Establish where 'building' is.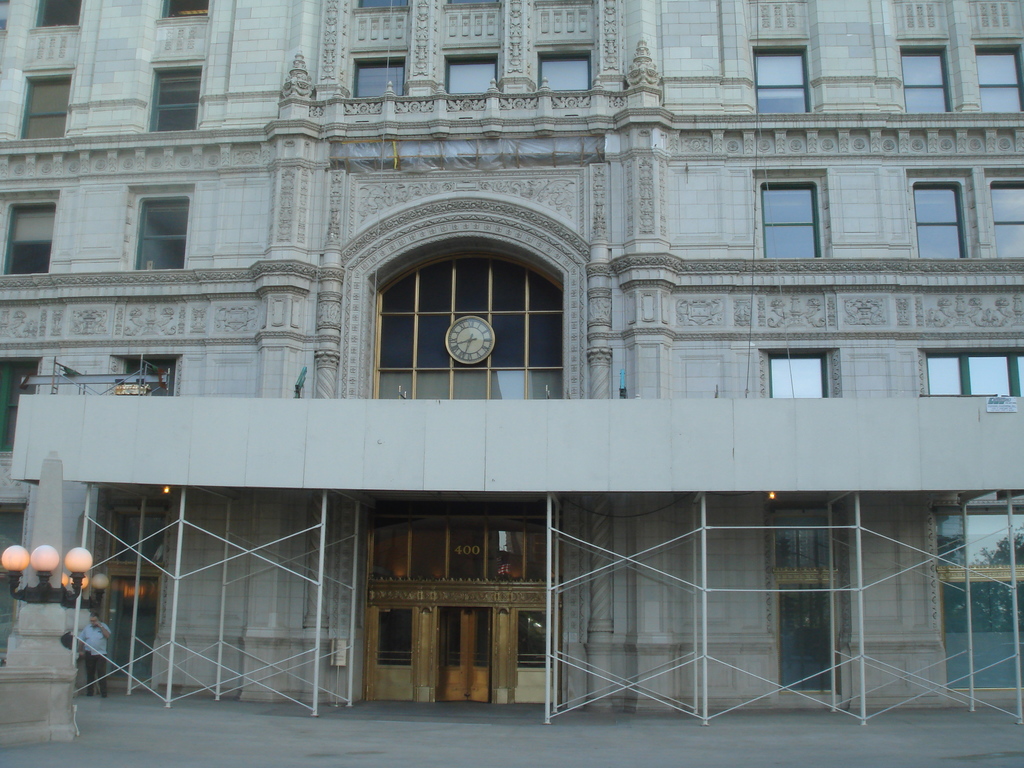
Established at crop(7, 0, 1023, 711).
